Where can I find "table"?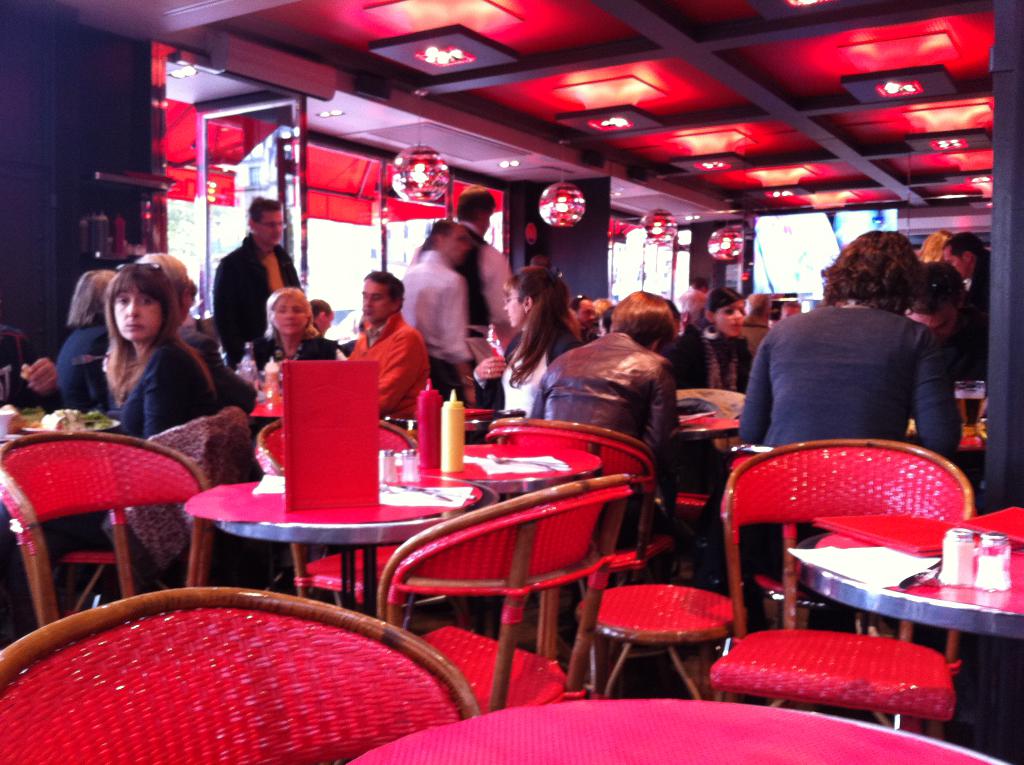
You can find it at 0/415/122/442.
